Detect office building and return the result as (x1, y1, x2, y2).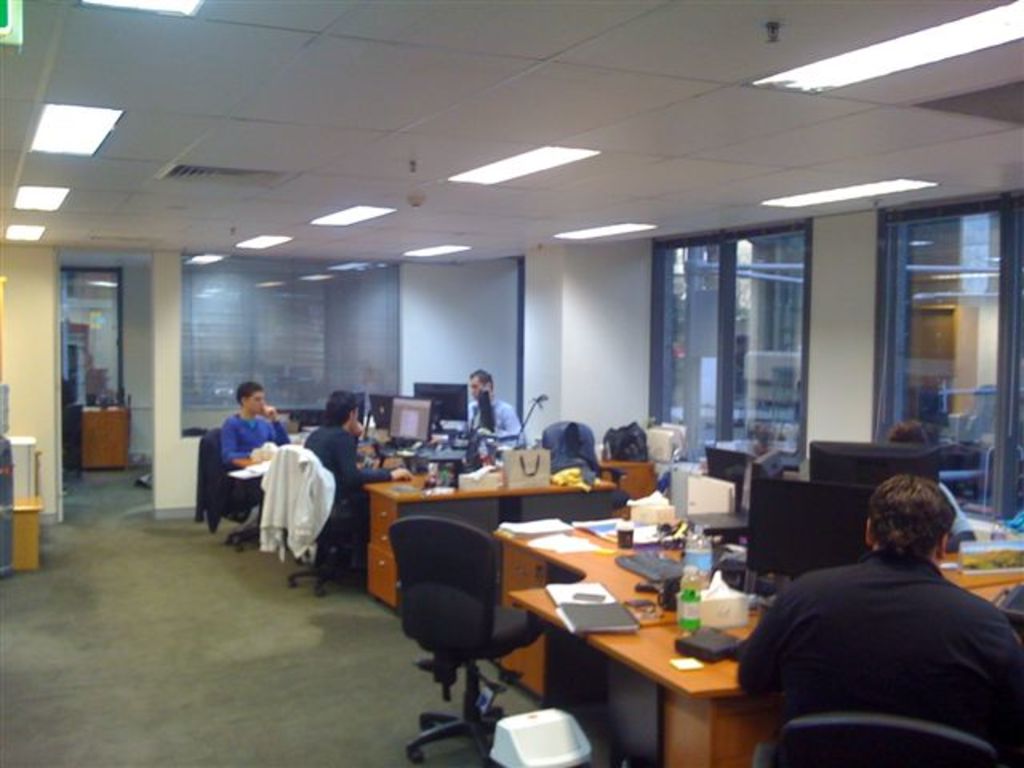
(0, 3, 1022, 766).
